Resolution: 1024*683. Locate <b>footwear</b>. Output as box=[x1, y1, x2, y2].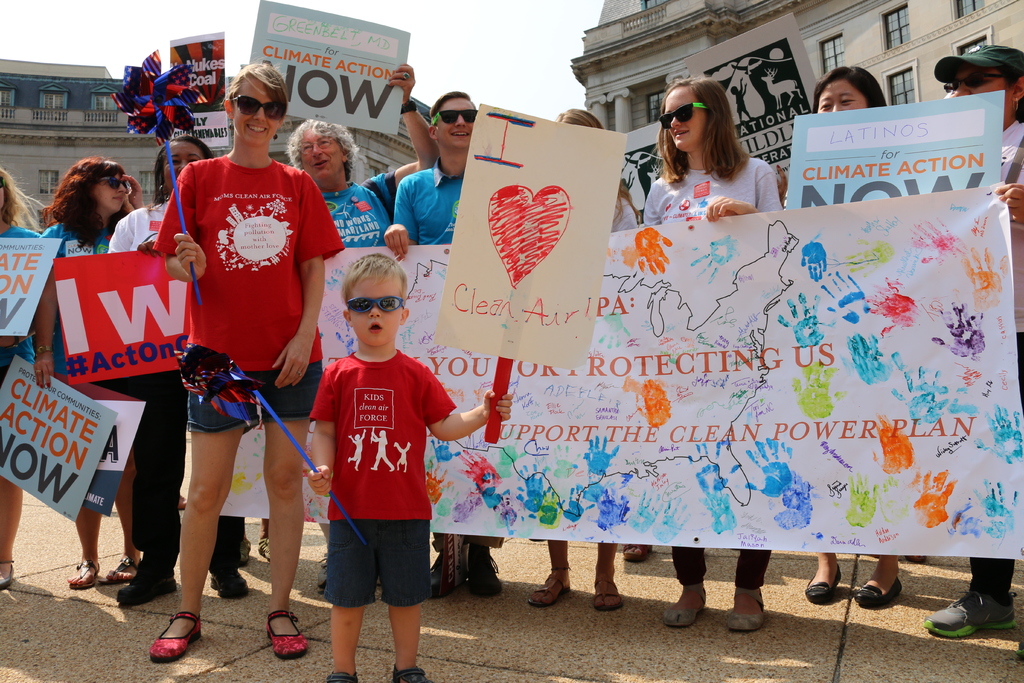
box=[663, 580, 706, 628].
